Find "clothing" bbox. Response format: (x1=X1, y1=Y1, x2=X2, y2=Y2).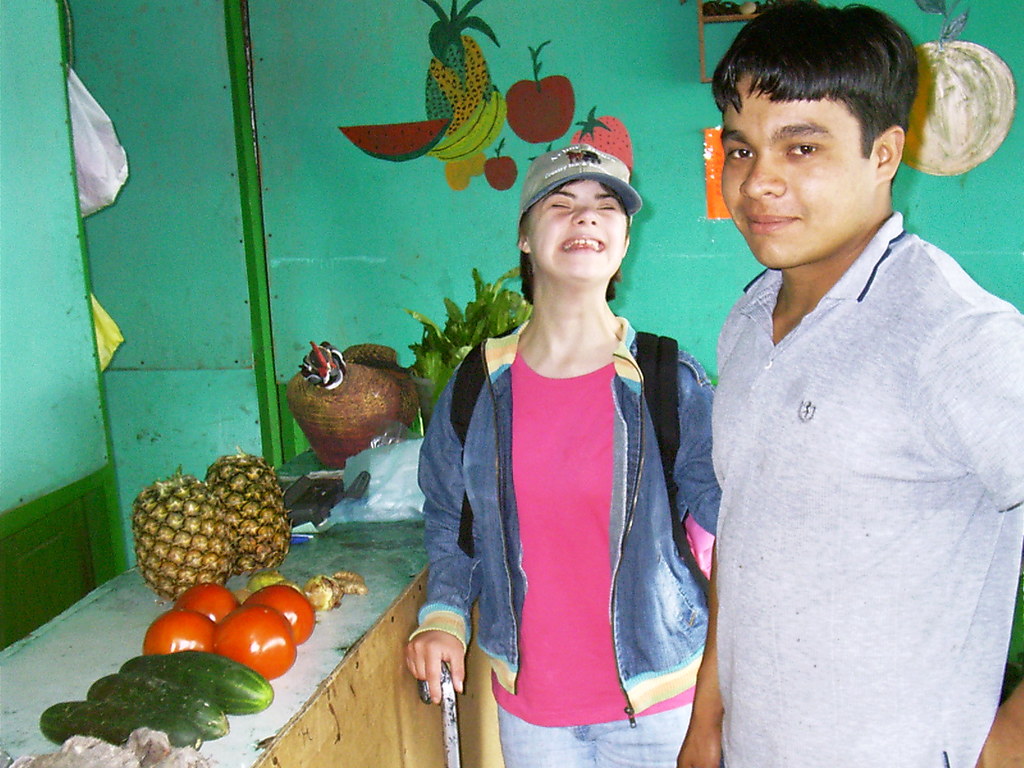
(x1=462, y1=258, x2=680, y2=754).
